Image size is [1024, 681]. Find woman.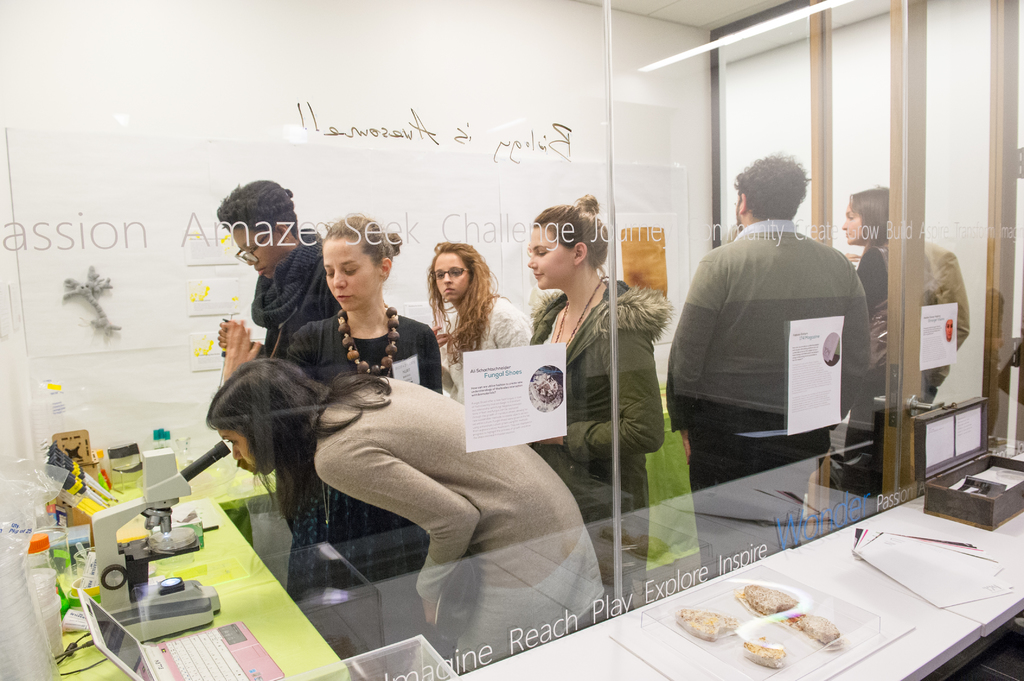
[left=424, top=241, right=538, bottom=402].
